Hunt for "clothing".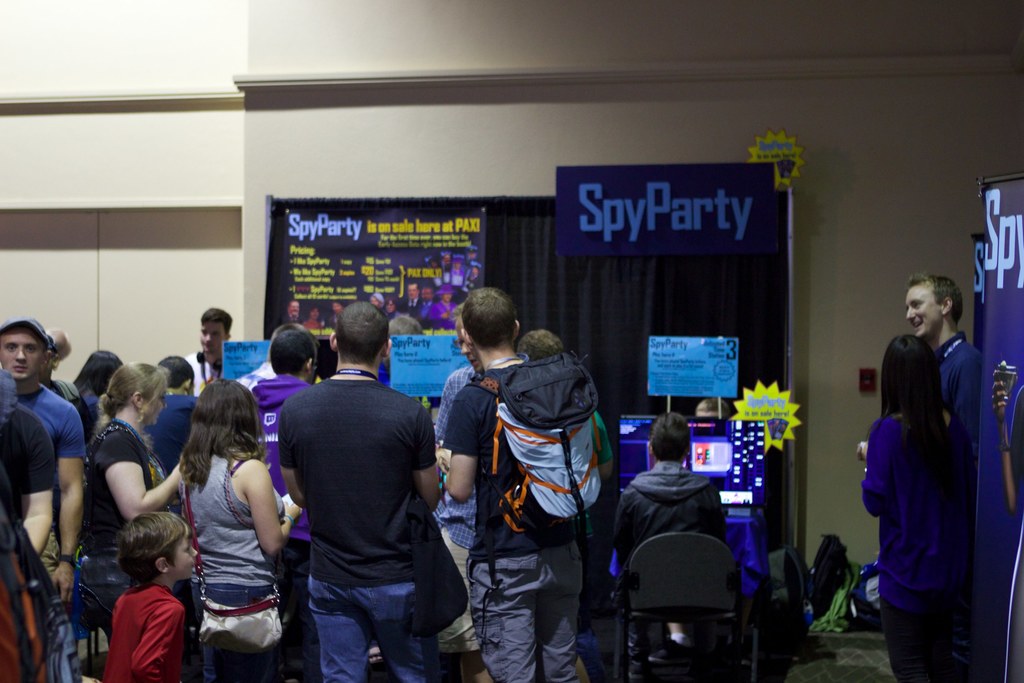
Hunted down at detection(280, 377, 431, 682).
